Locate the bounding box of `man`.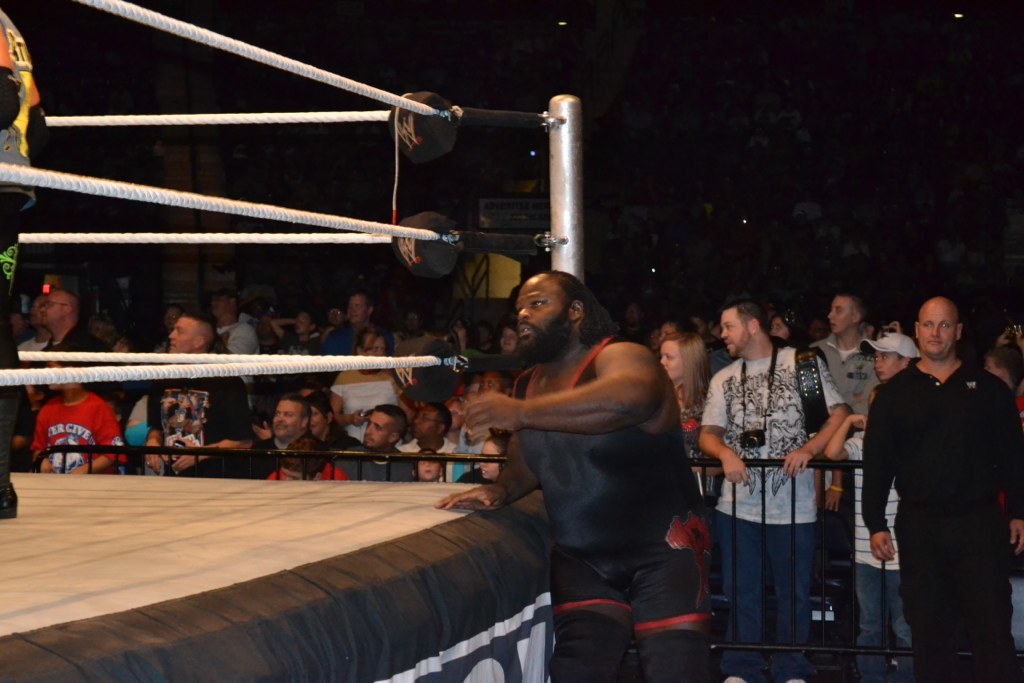
Bounding box: (239,392,326,480).
